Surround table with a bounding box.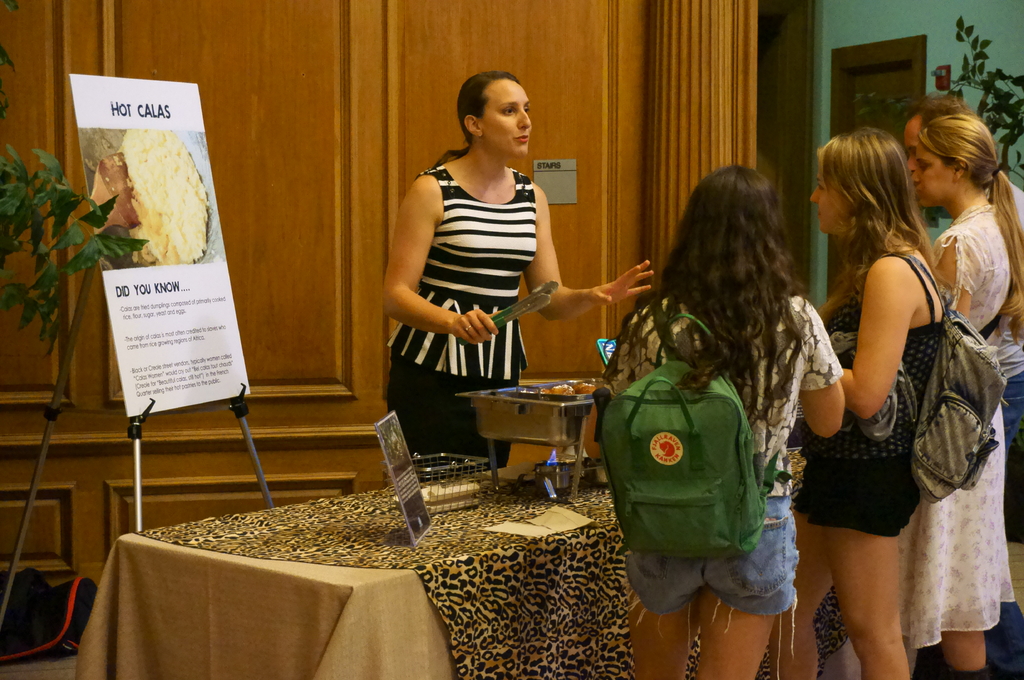
box(79, 455, 848, 679).
